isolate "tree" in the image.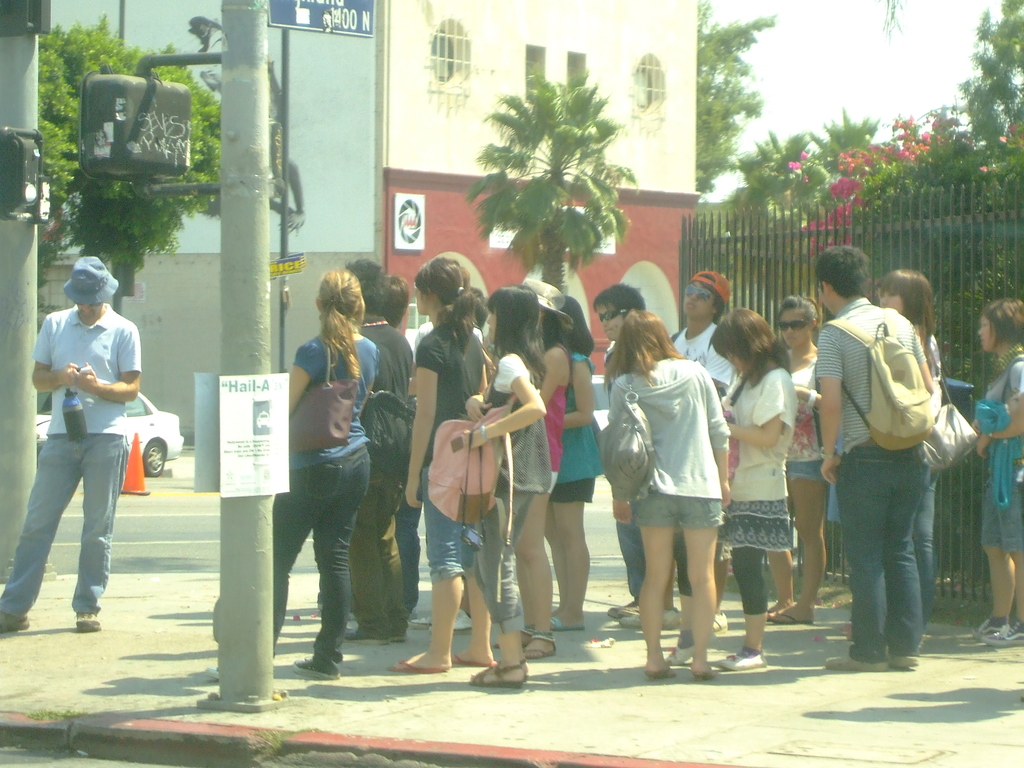
Isolated region: box=[455, 50, 640, 312].
